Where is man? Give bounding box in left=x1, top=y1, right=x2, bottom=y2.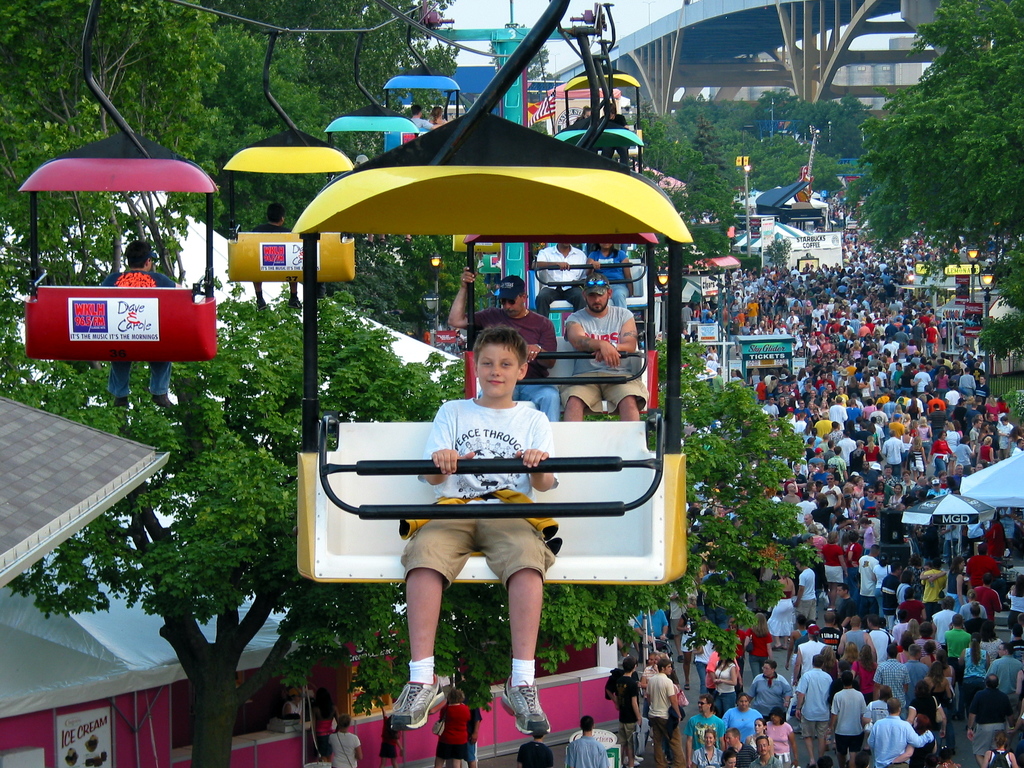
left=719, top=724, right=756, bottom=765.
